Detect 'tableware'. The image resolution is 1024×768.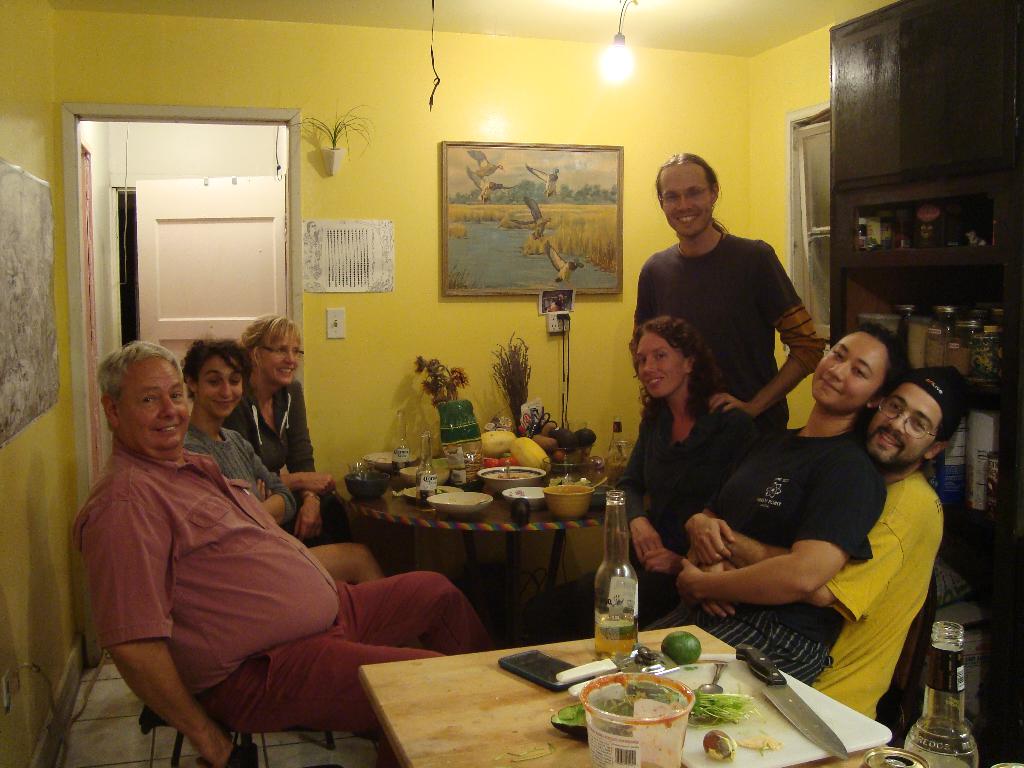
BBox(698, 660, 730, 692).
